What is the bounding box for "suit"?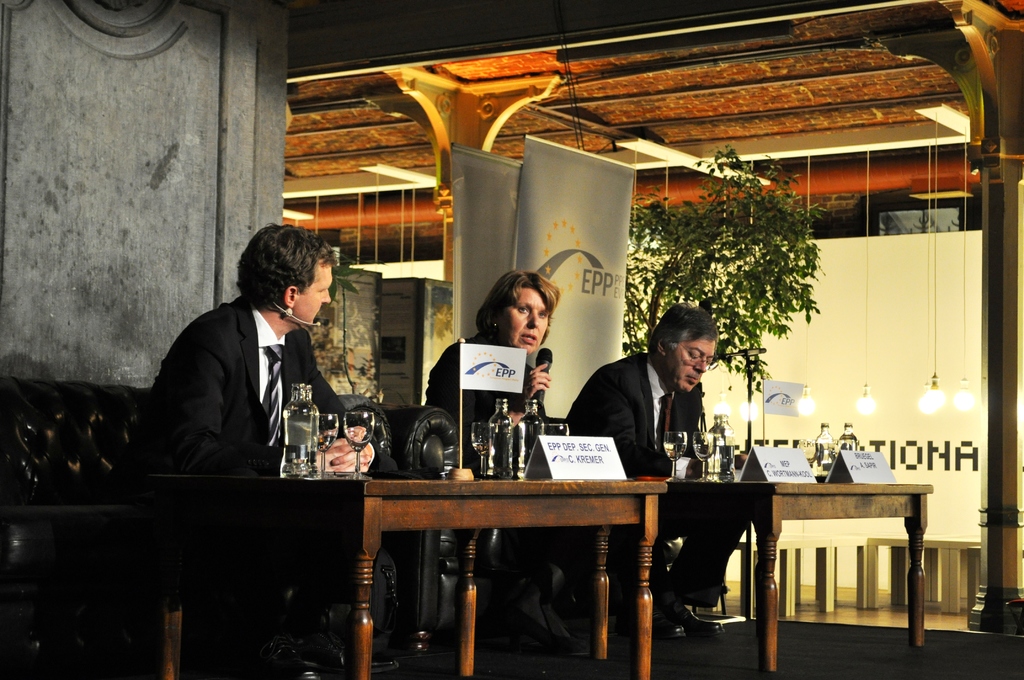
box(130, 298, 393, 679).
